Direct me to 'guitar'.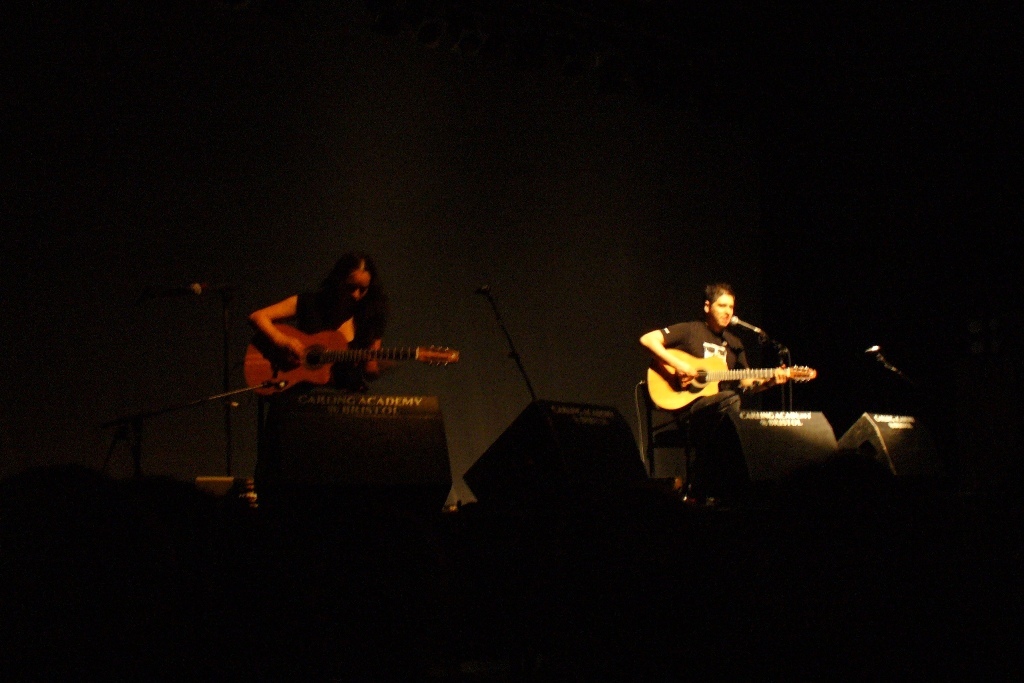
Direction: 646, 347, 819, 416.
